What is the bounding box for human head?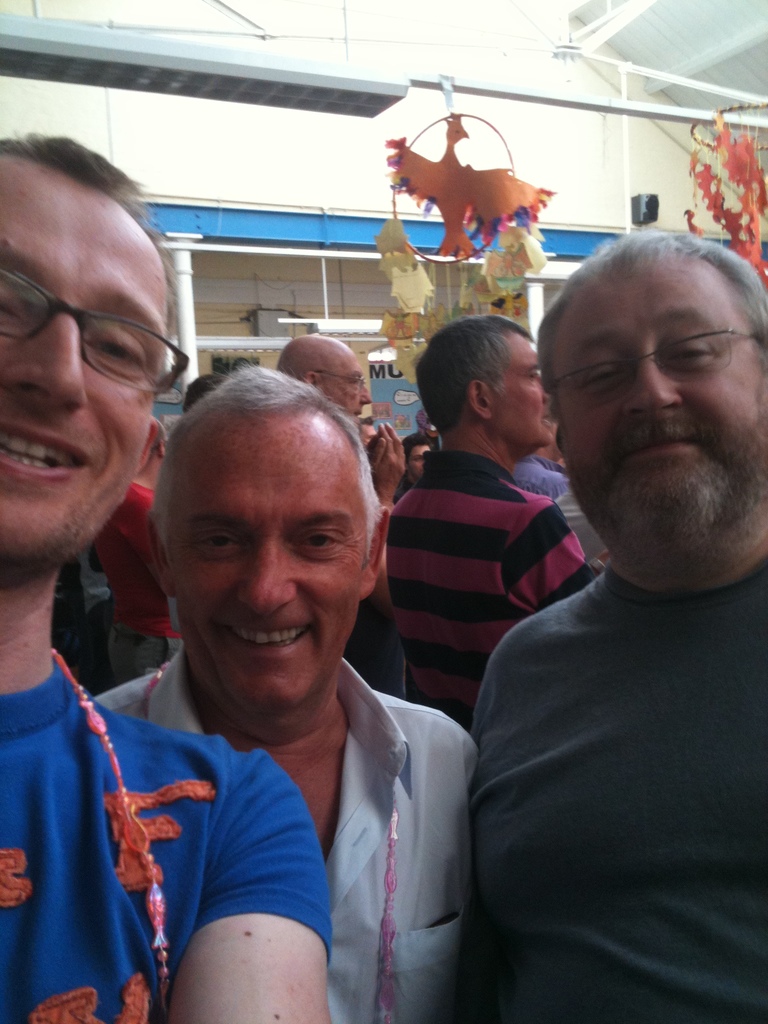
detection(173, 374, 219, 410).
